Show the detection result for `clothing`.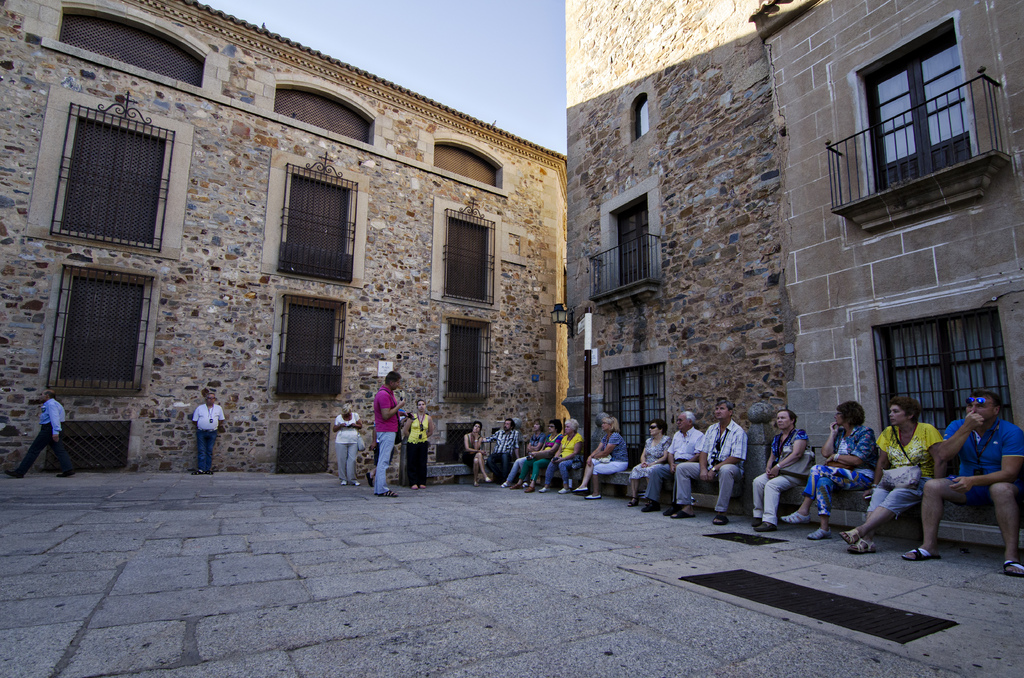
[x1=625, y1=434, x2=672, y2=481].
